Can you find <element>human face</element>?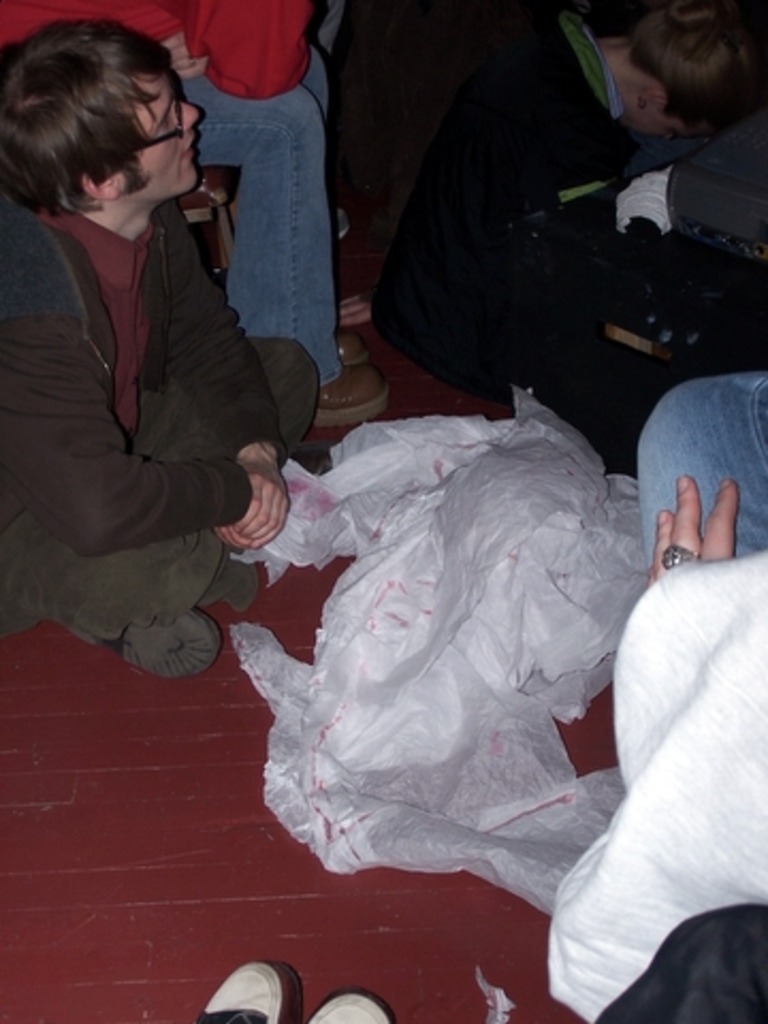
Yes, bounding box: box=[132, 70, 207, 190].
